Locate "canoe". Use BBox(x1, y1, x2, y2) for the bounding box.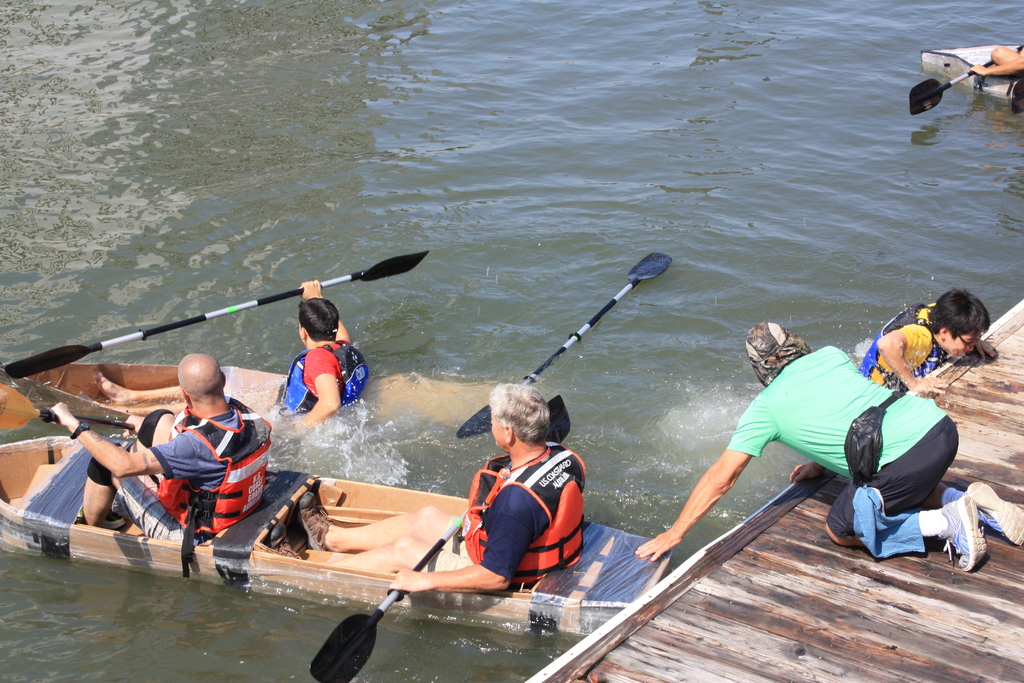
BBox(916, 42, 1023, 99).
